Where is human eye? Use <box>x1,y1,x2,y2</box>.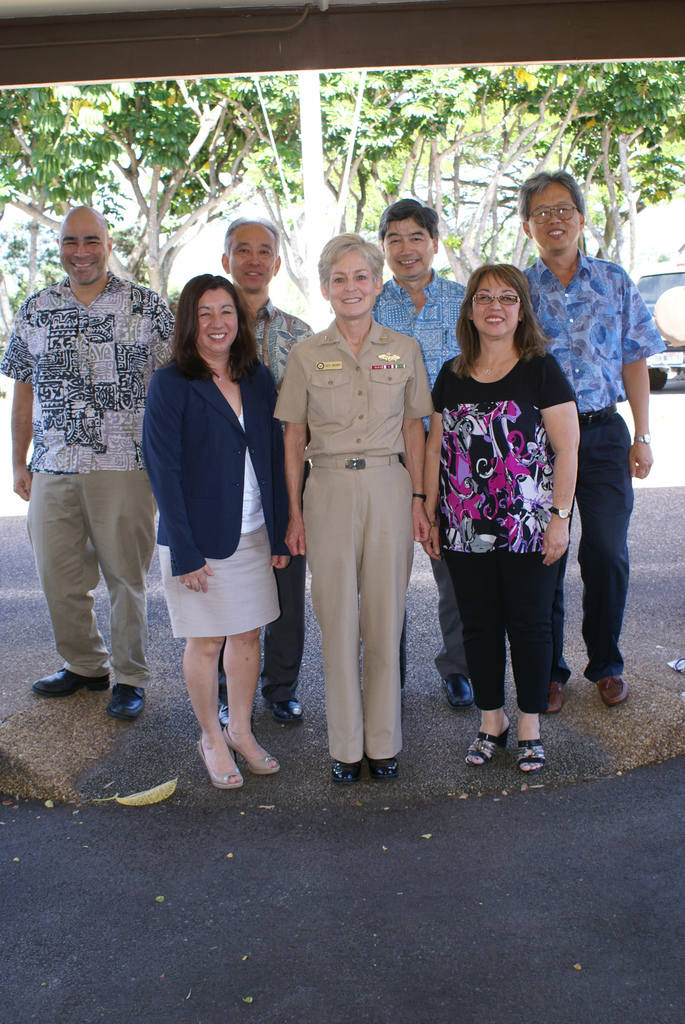
<box>352,270,368,282</box>.
